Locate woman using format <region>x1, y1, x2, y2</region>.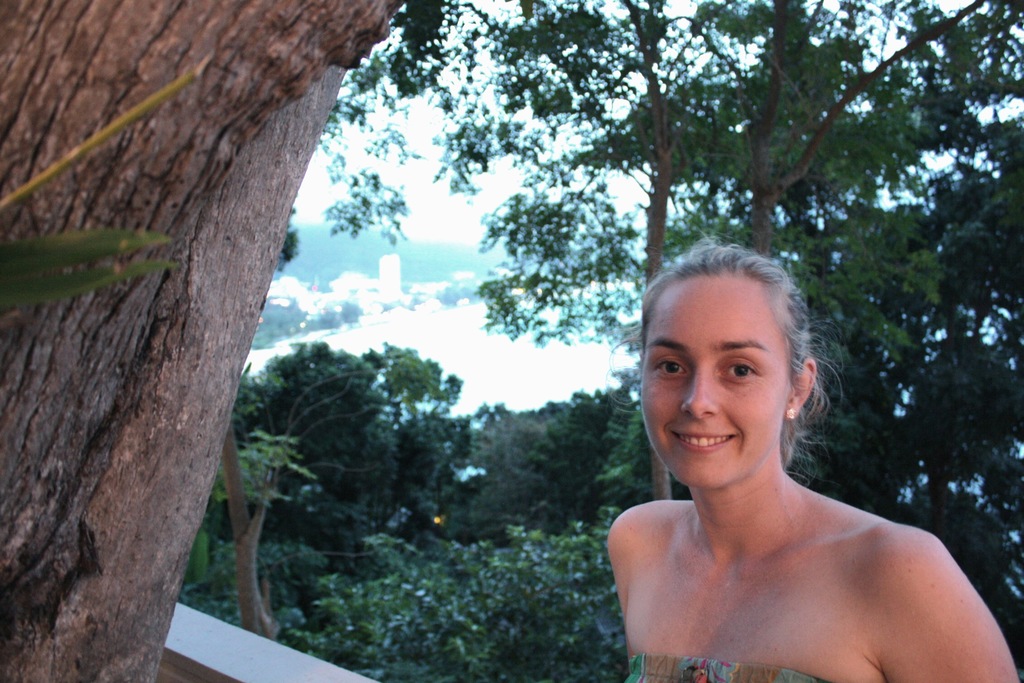
<region>588, 248, 992, 682</region>.
